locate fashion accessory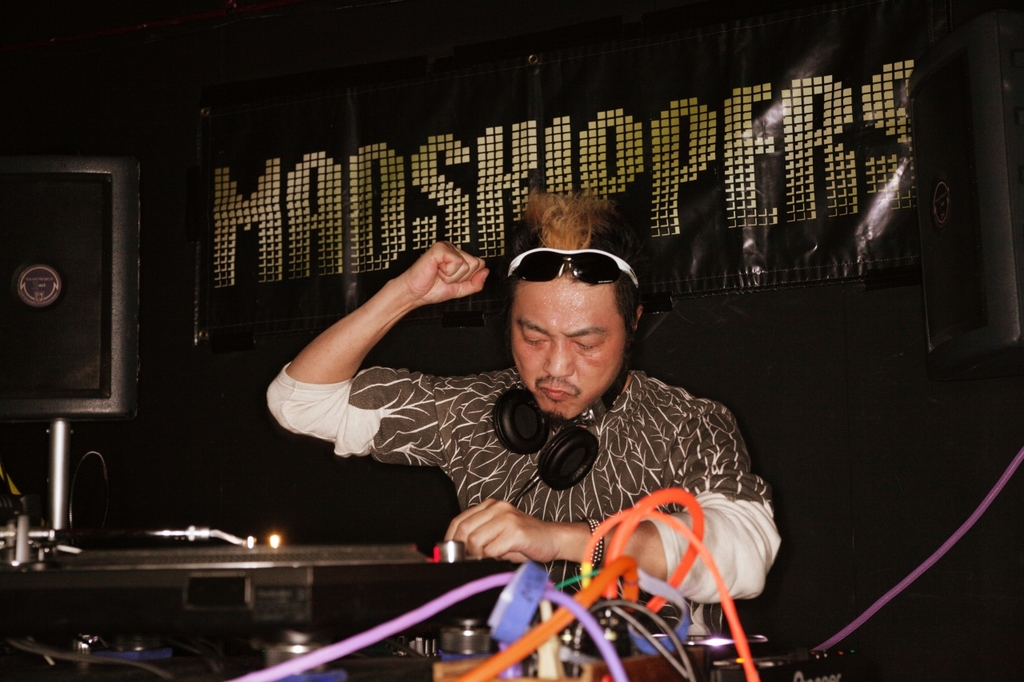
584/512/601/572
